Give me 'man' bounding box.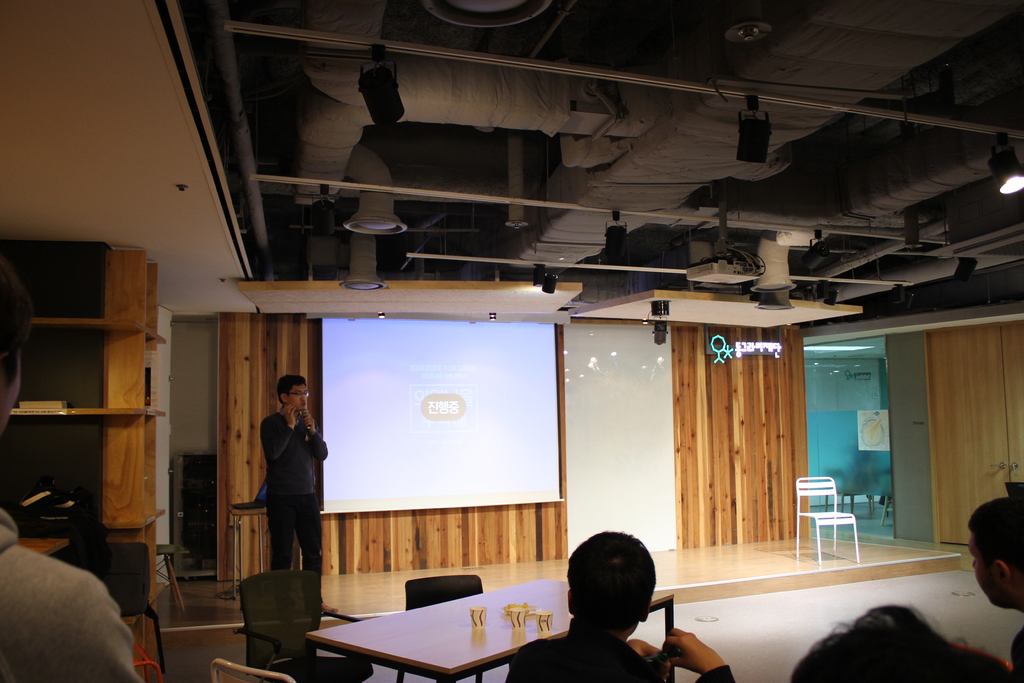
537, 541, 717, 681.
